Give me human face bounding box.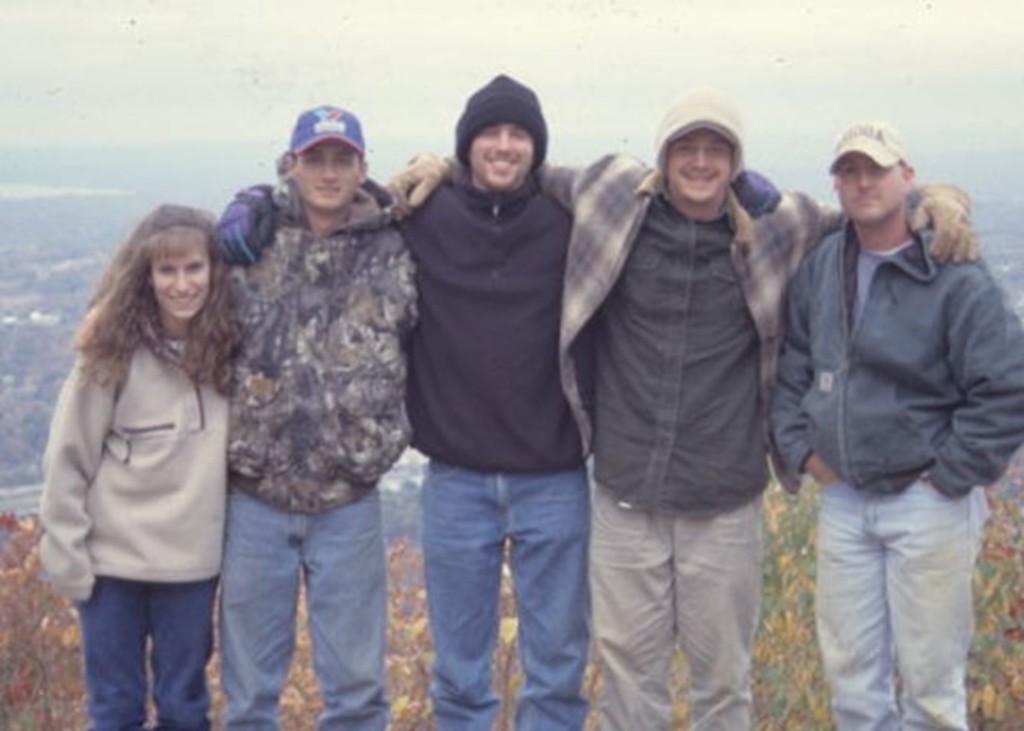
x1=843, y1=160, x2=904, y2=227.
